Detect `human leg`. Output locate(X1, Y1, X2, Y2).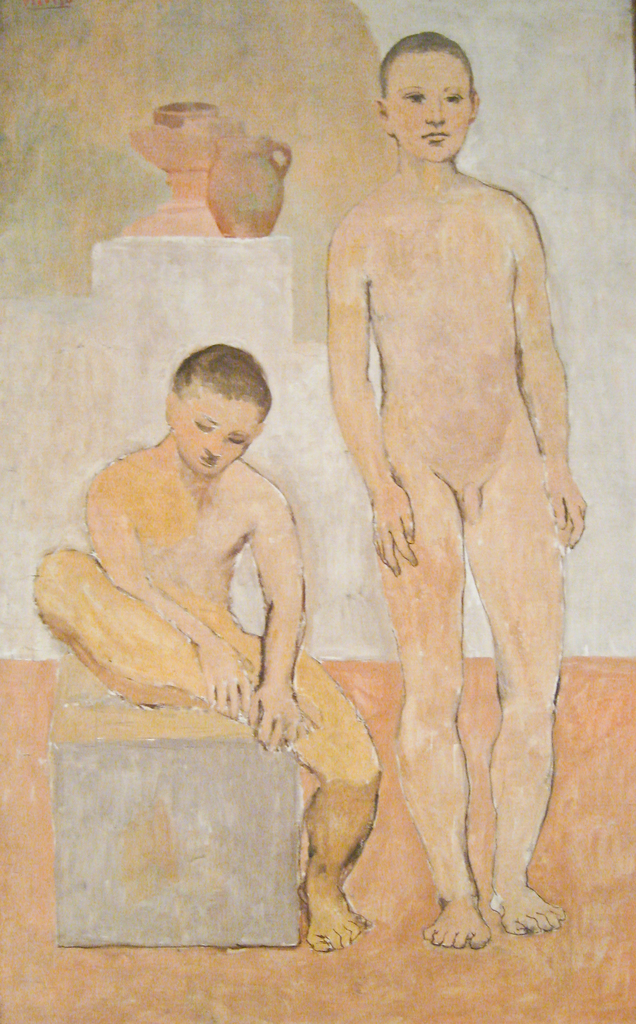
locate(380, 447, 492, 953).
